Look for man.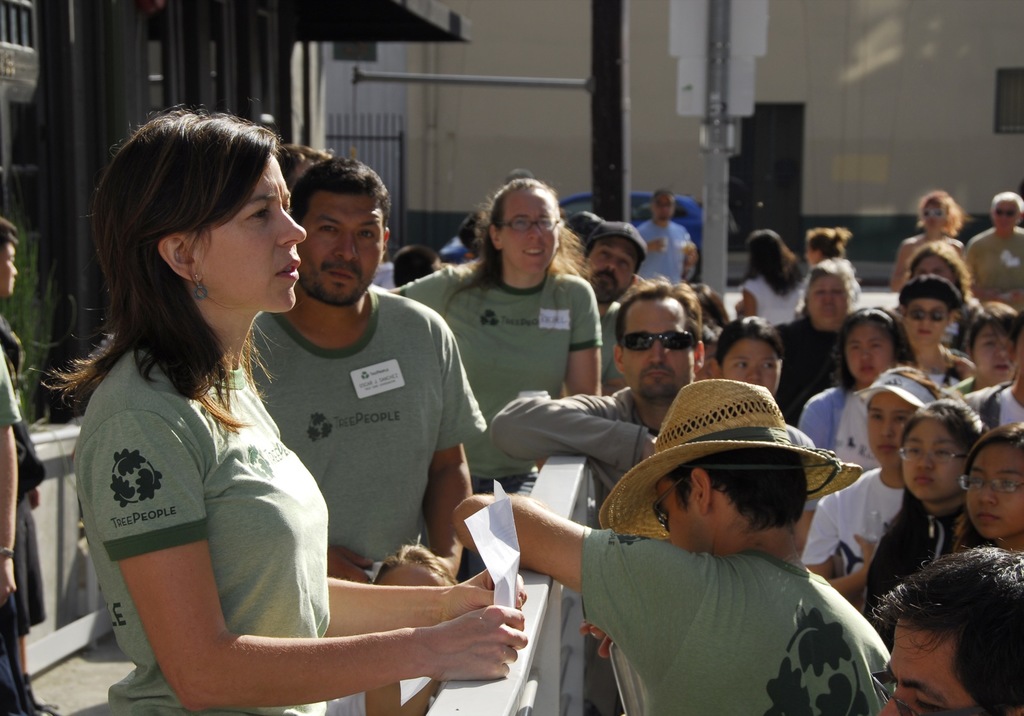
Found: 446 381 899 715.
